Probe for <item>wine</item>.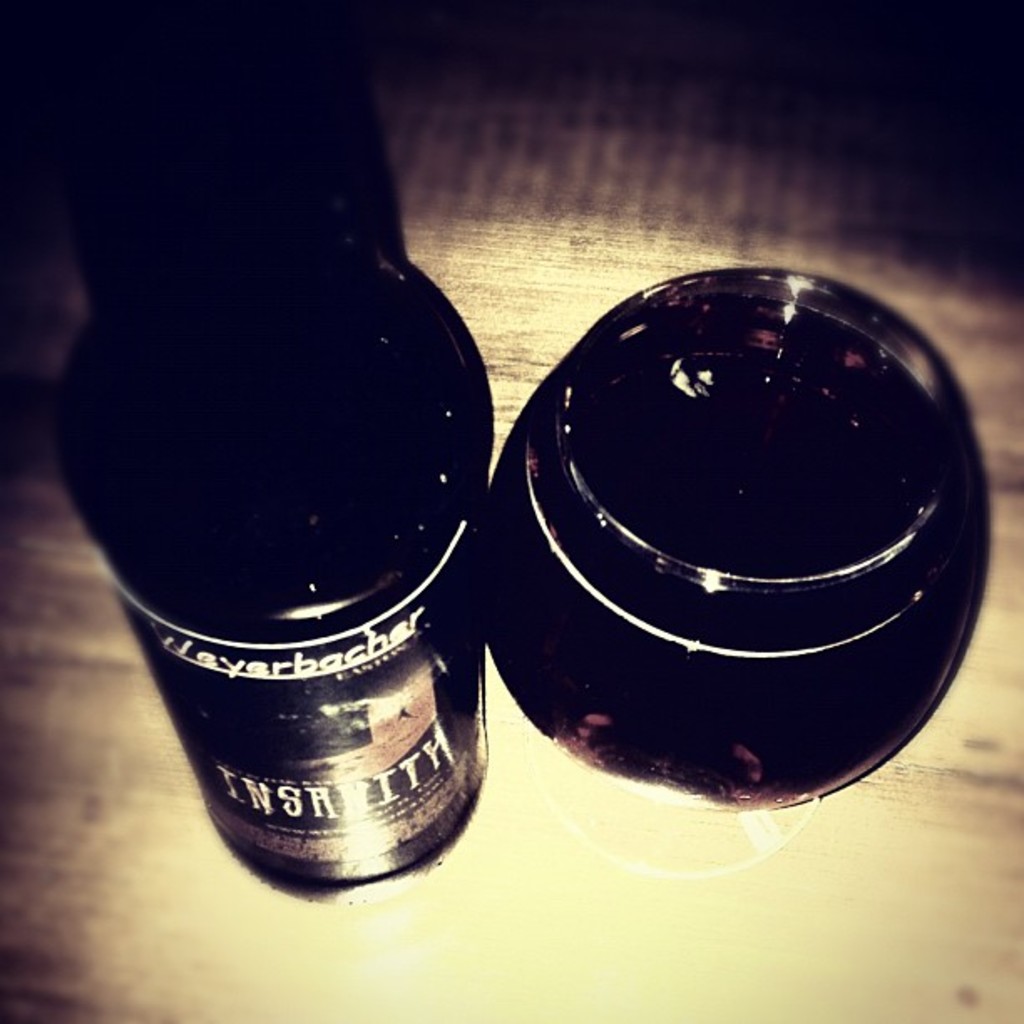
Probe result: locate(50, 159, 524, 875).
